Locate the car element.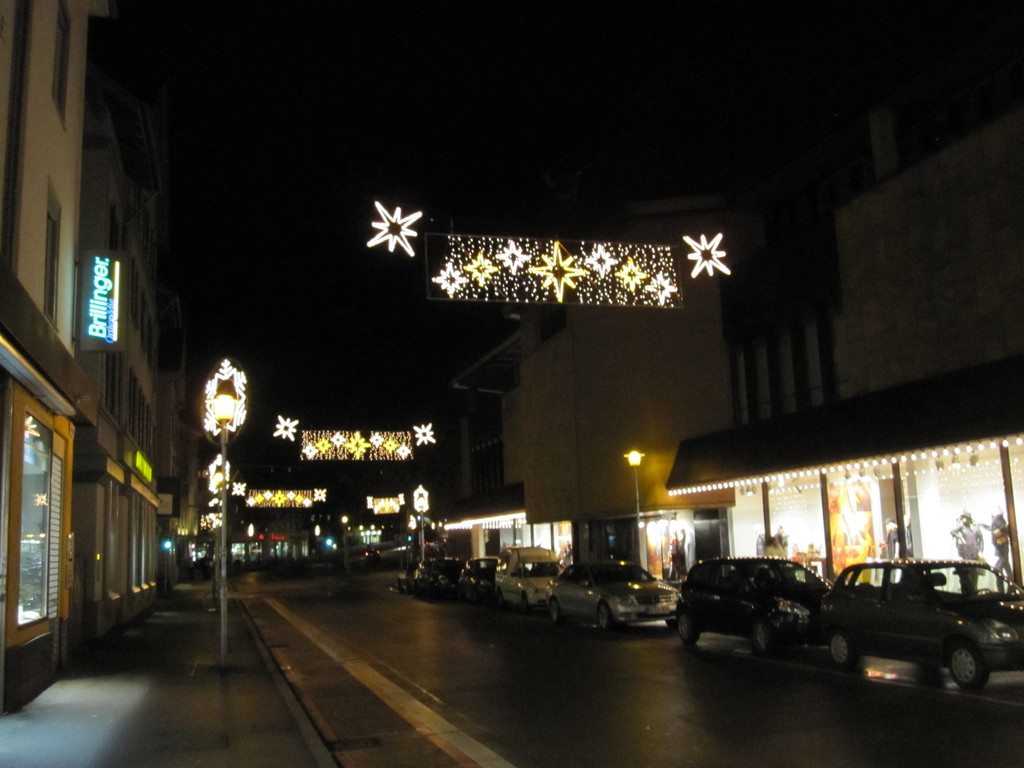
Element bbox: [left=547, top=557, right=682, bottom=628].
